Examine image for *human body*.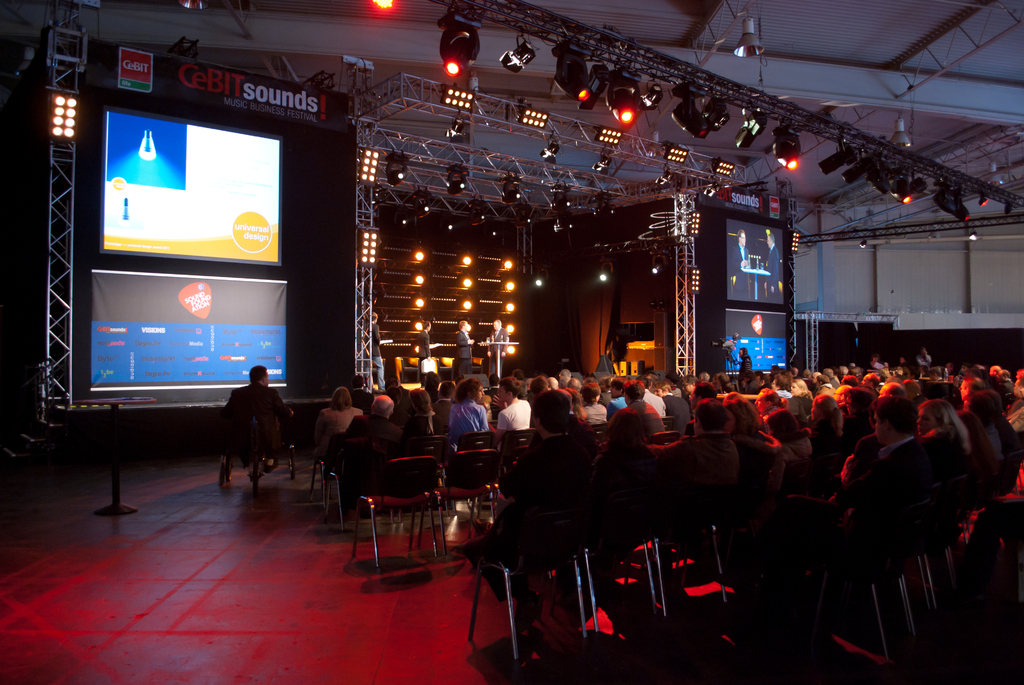
Examination result: 768 247 780 302.
